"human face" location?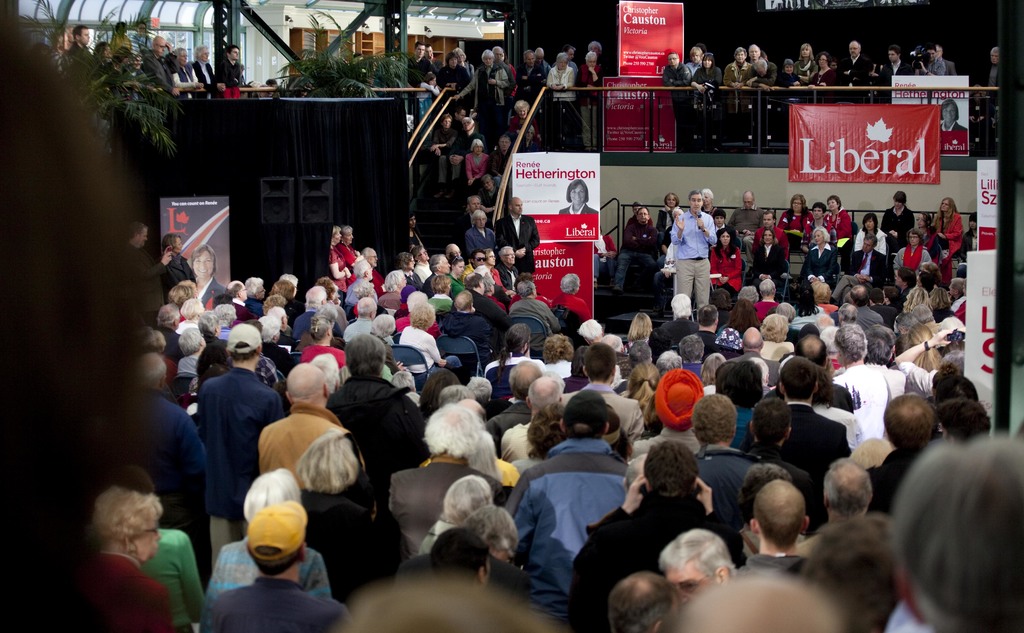
l=892, t=275, r=904, b=287
